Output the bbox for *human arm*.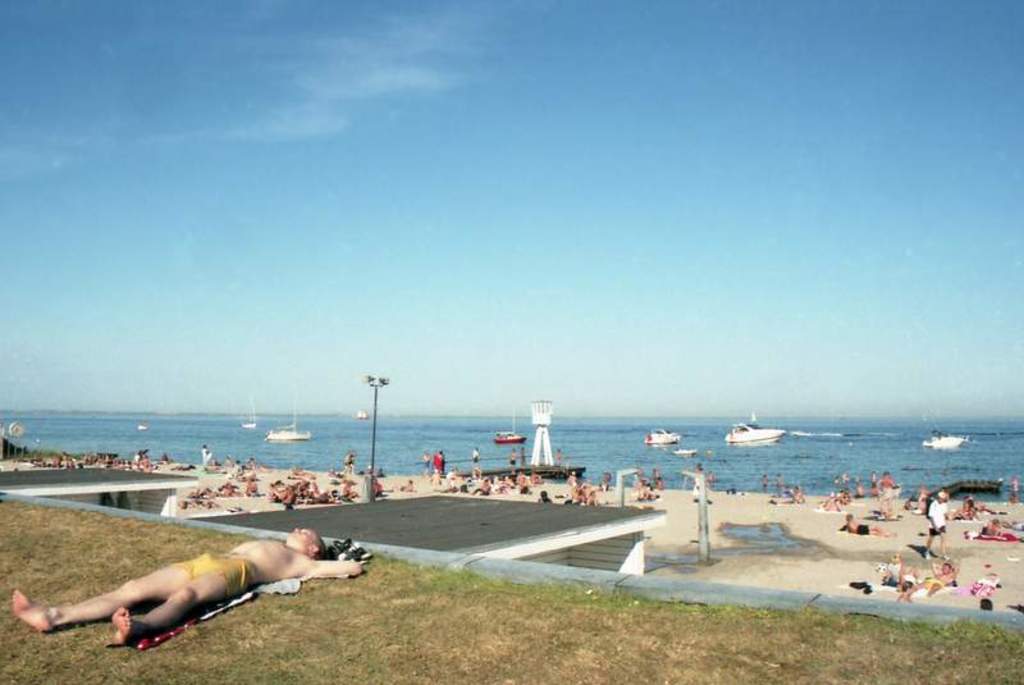
<region>308, 556, 358, 577</region>.
